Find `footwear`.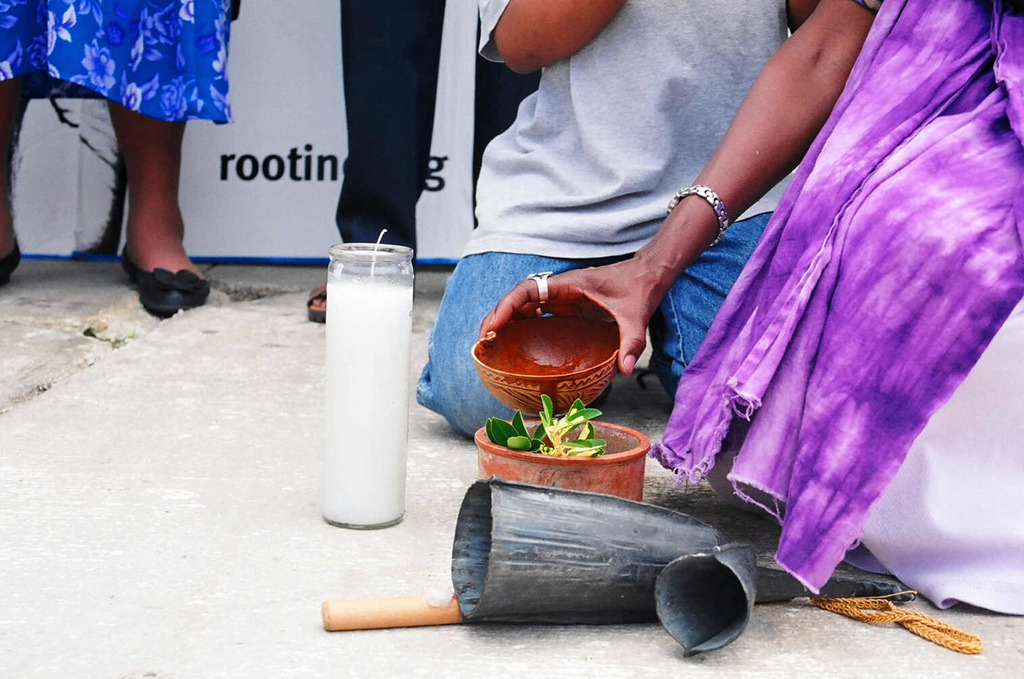
(304,279,325,321).
